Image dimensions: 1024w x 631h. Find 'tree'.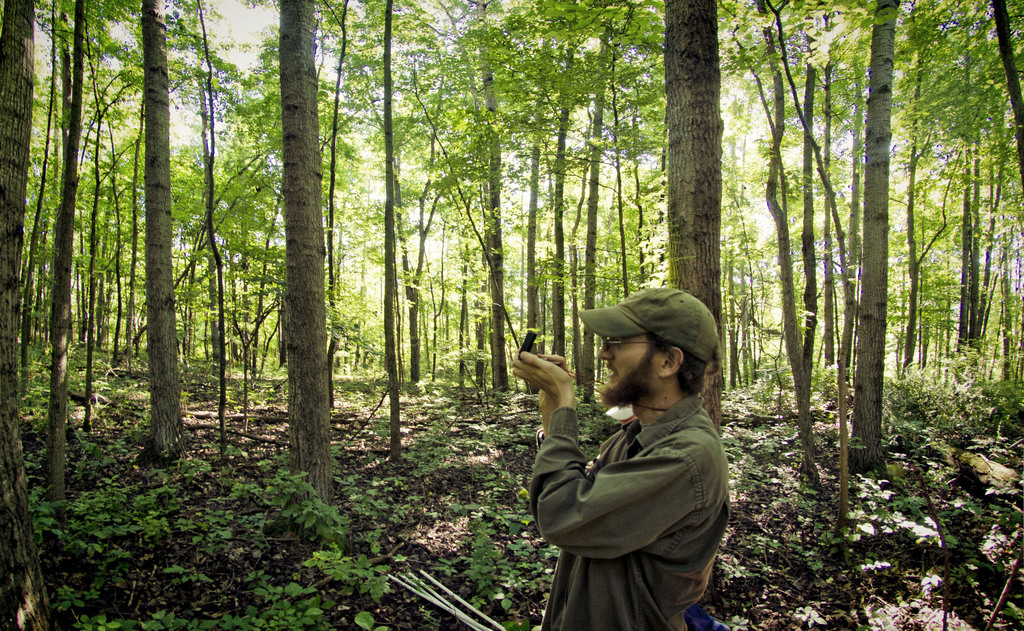
left=468, top=23, right=573, bottom=439.
